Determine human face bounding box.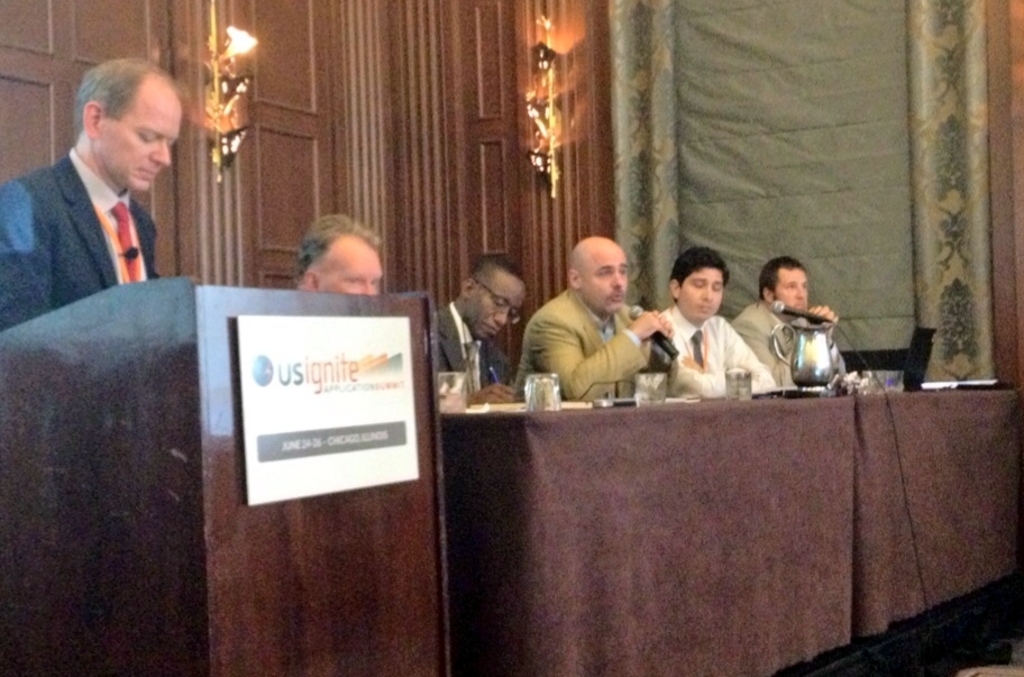
Determined: bbox=(772, 266, 808, 312).
